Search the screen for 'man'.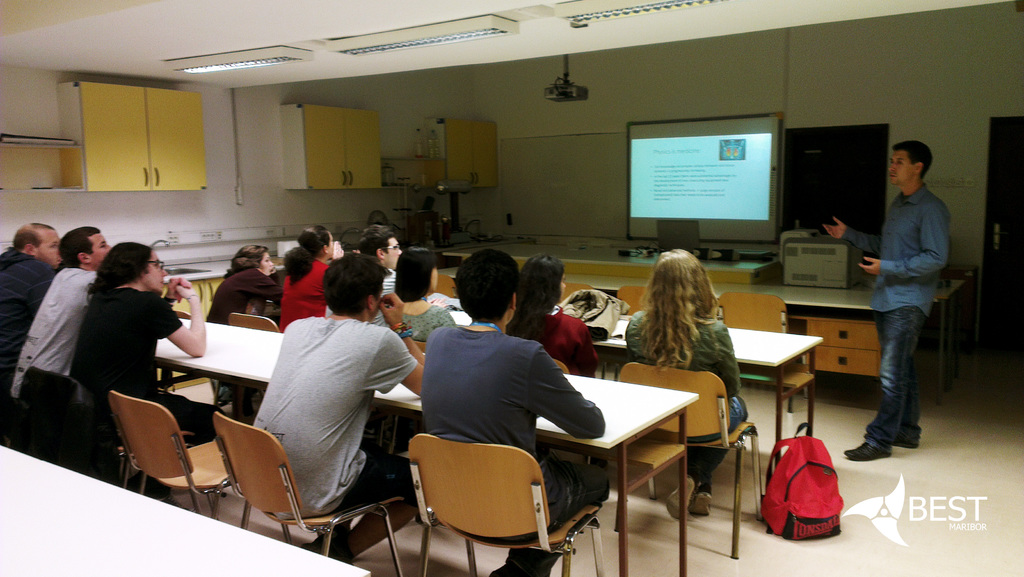
Found at [68, 240, 203, 478].
